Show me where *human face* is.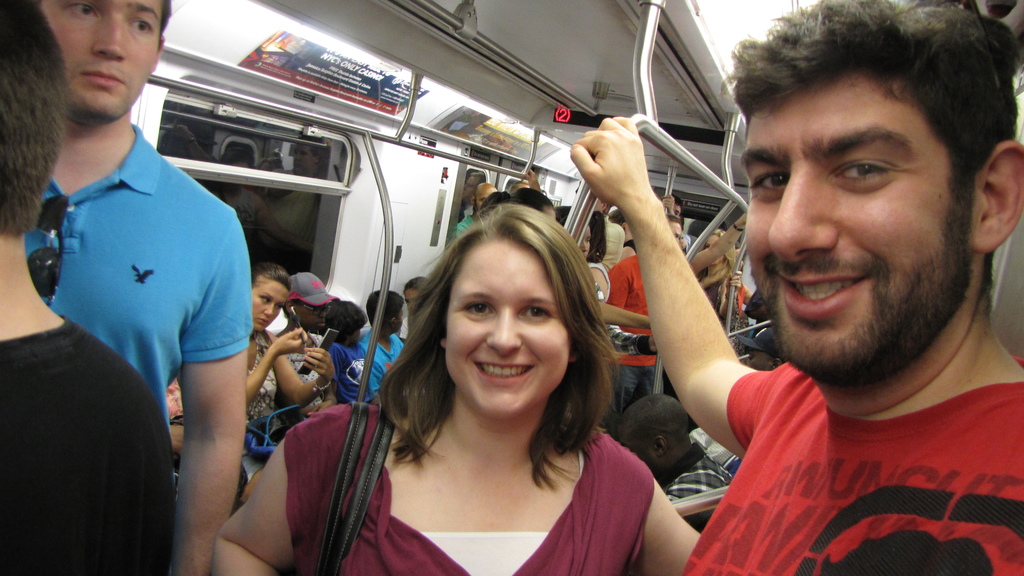
*human face* is at {"x1": 740, "y1": 75, "x2": 971, "y2": 376}.
